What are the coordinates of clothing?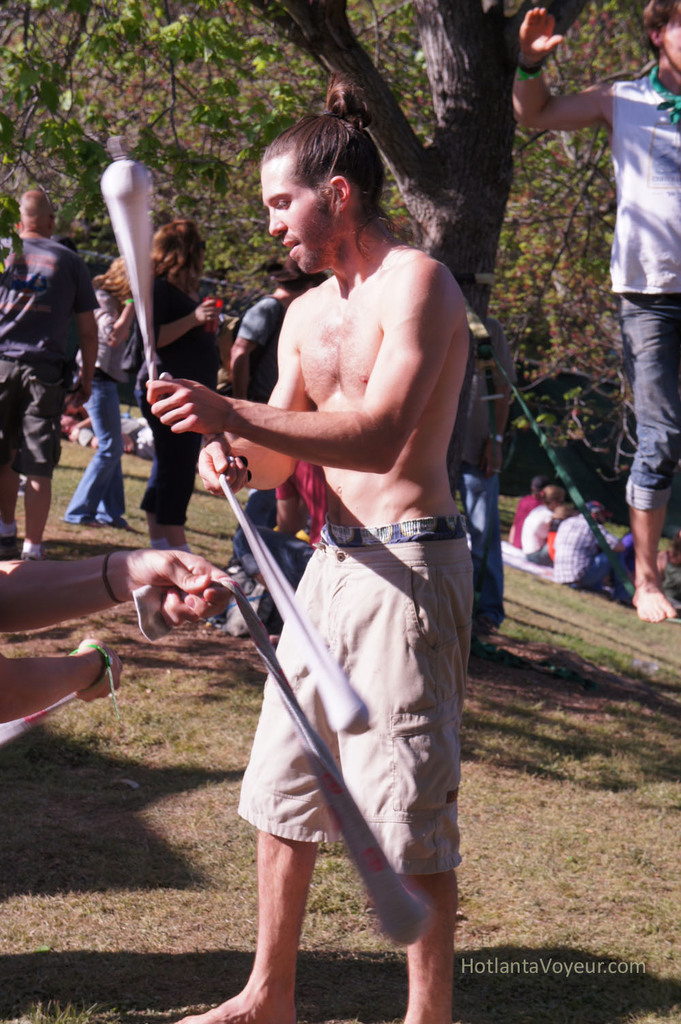
[x1=216, y1=290, x2=285, y2=394].
